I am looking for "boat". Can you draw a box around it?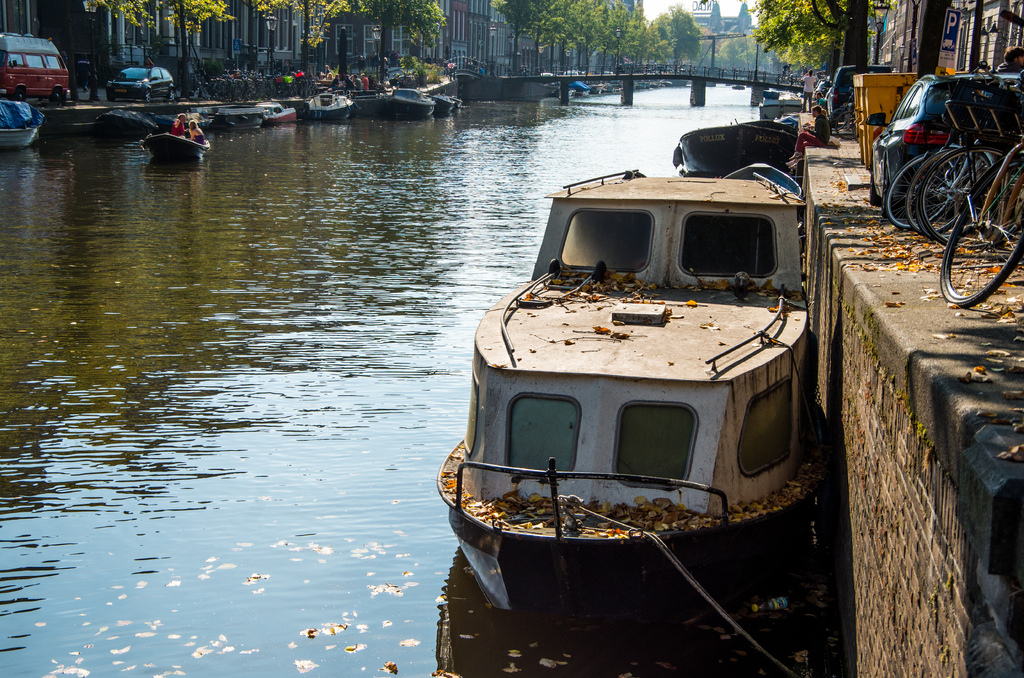
Sure, the bounding box is (left=446, top=94, right=852, bottom=628).
